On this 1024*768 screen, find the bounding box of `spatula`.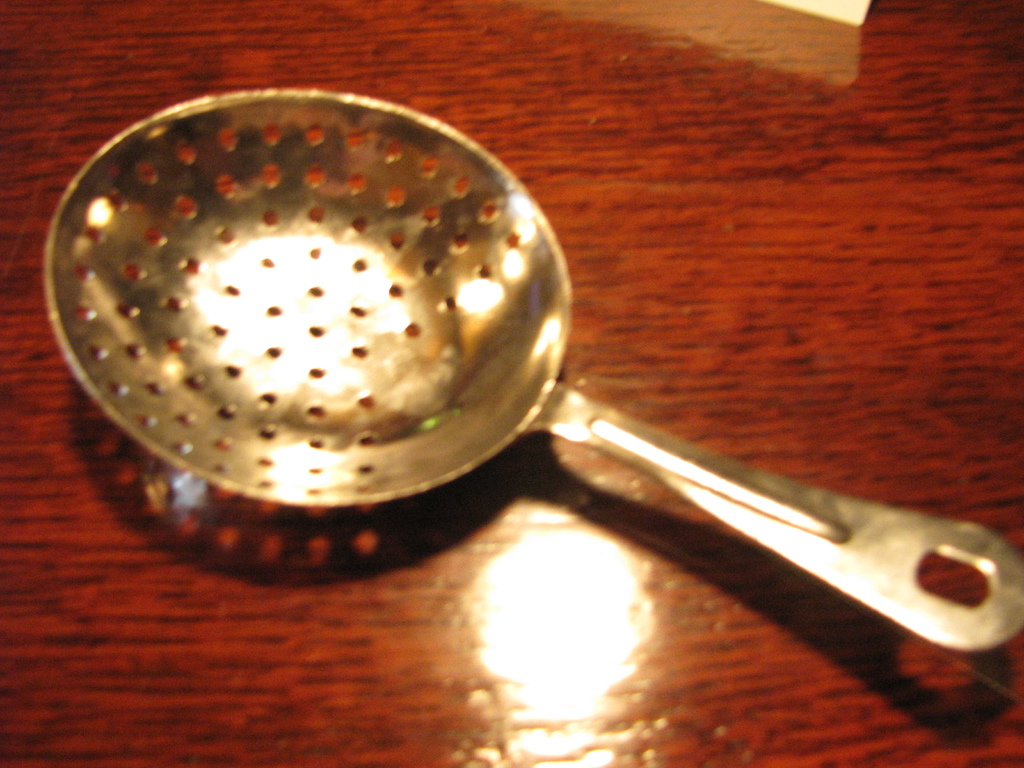
Bounding box: 45/84/1023/655.
